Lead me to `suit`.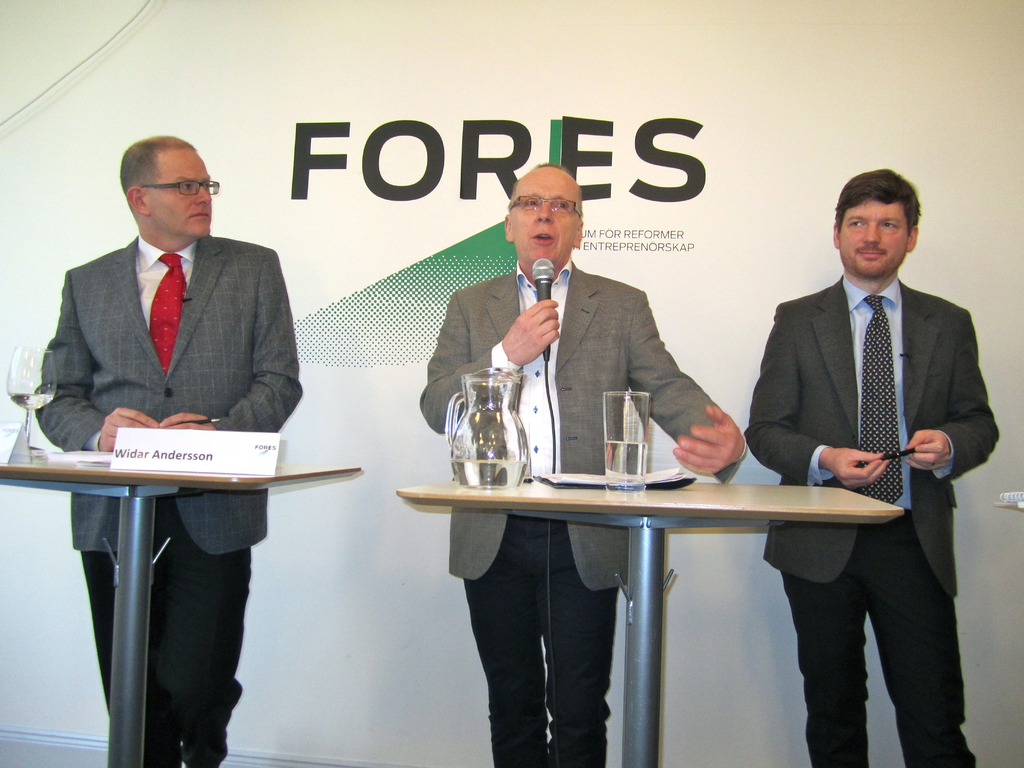
Lead to rect(419, 262, 742, 767).
